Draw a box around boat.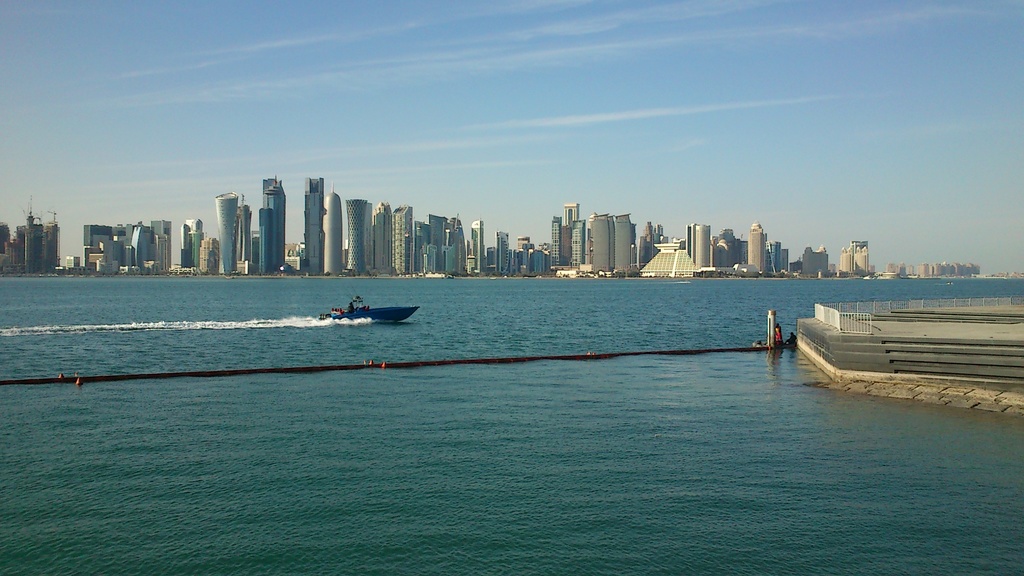
[left=308, top=287, right=415, bottom=330].
